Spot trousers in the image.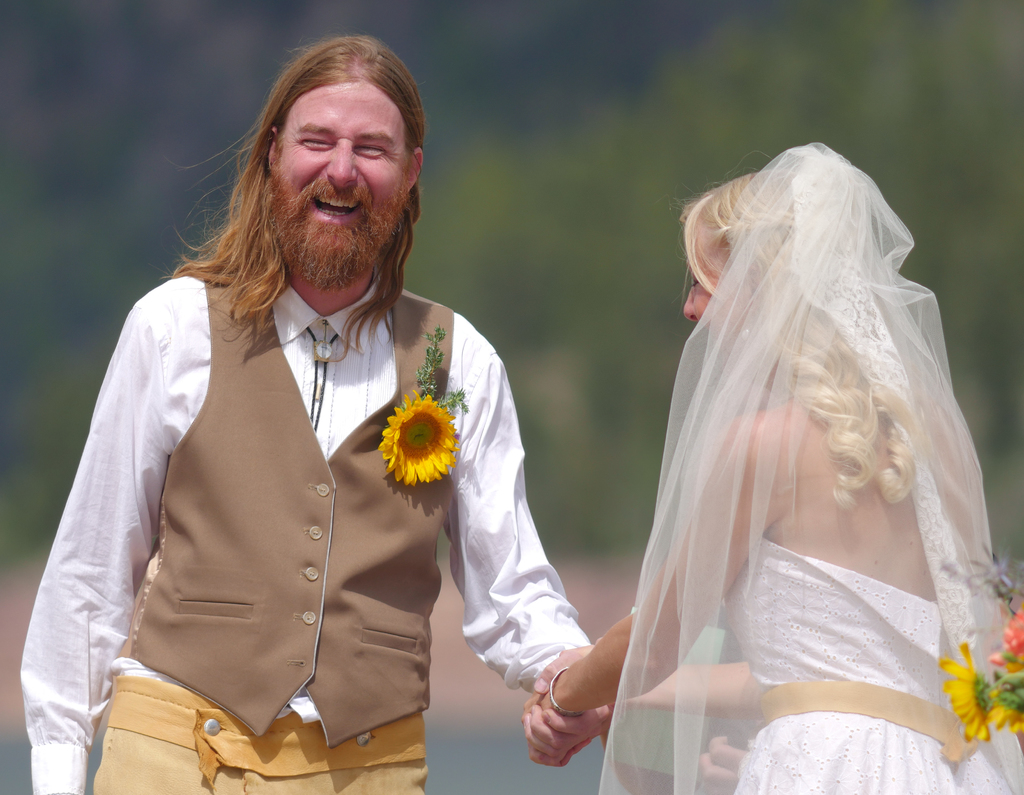
trousers found at pyautogui.locateOnScreen(90, 673, 429, 794).
